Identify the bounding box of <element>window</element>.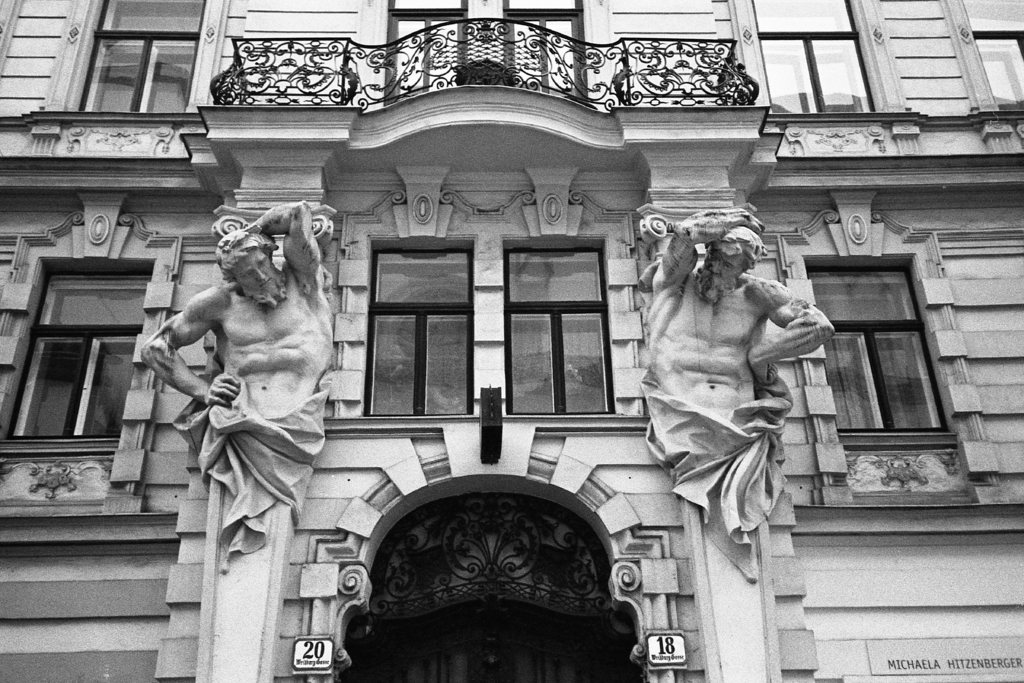
<box>362,240,474,412</box>.
